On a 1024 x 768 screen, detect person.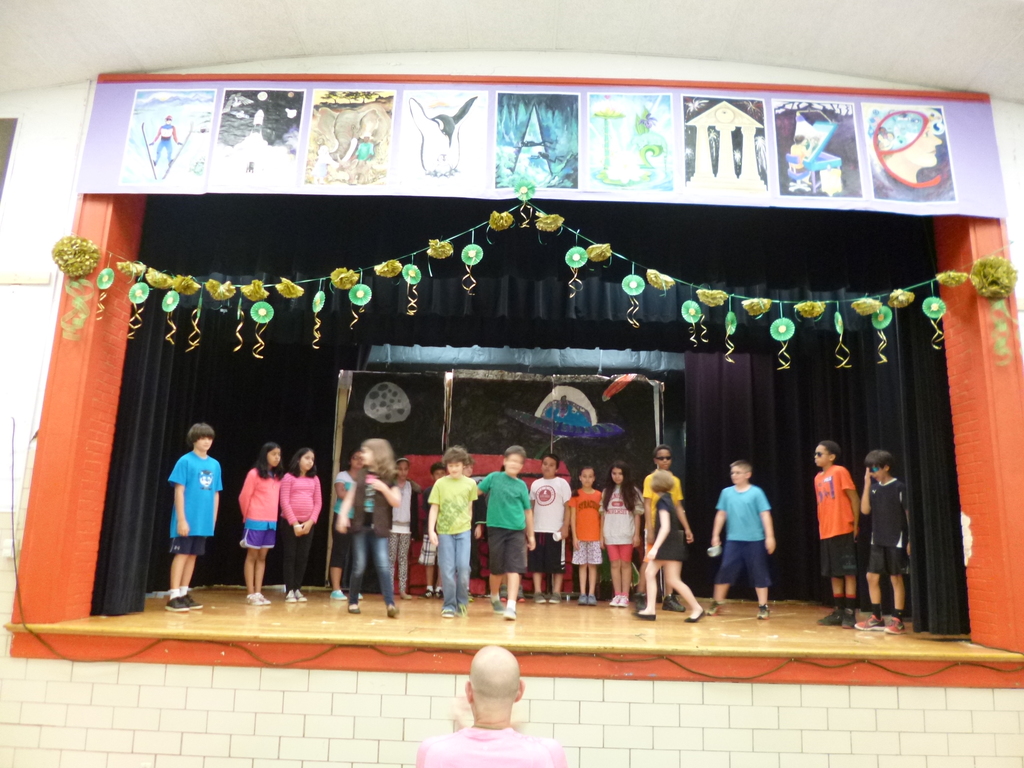
168, 421, 223, 621.
